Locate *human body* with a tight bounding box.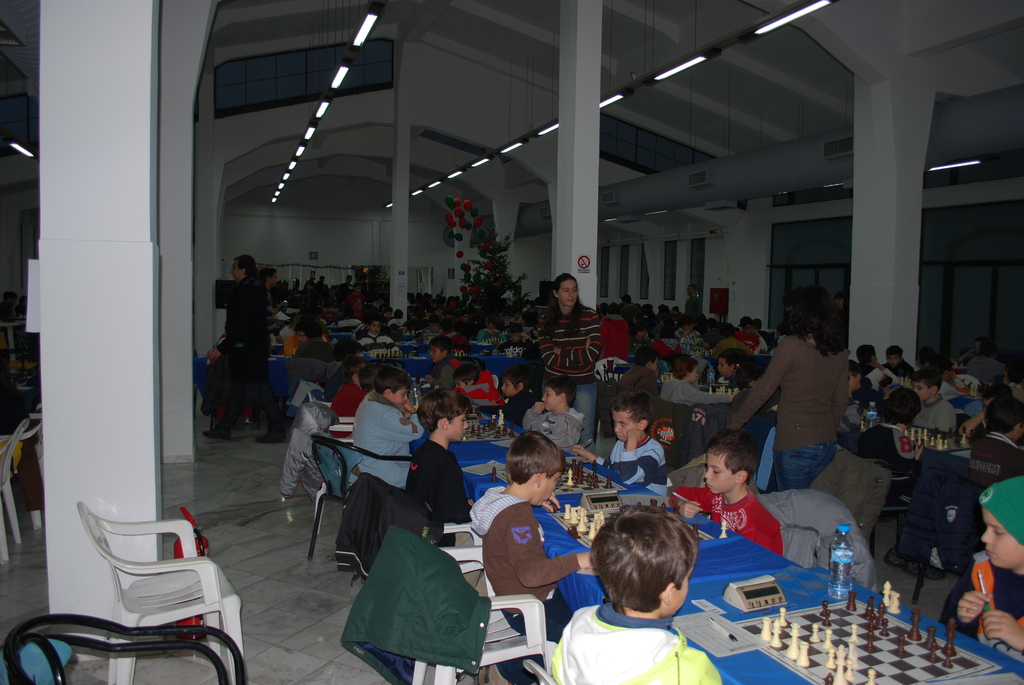
x1=705 y1=313 x2=722 y2=347.
